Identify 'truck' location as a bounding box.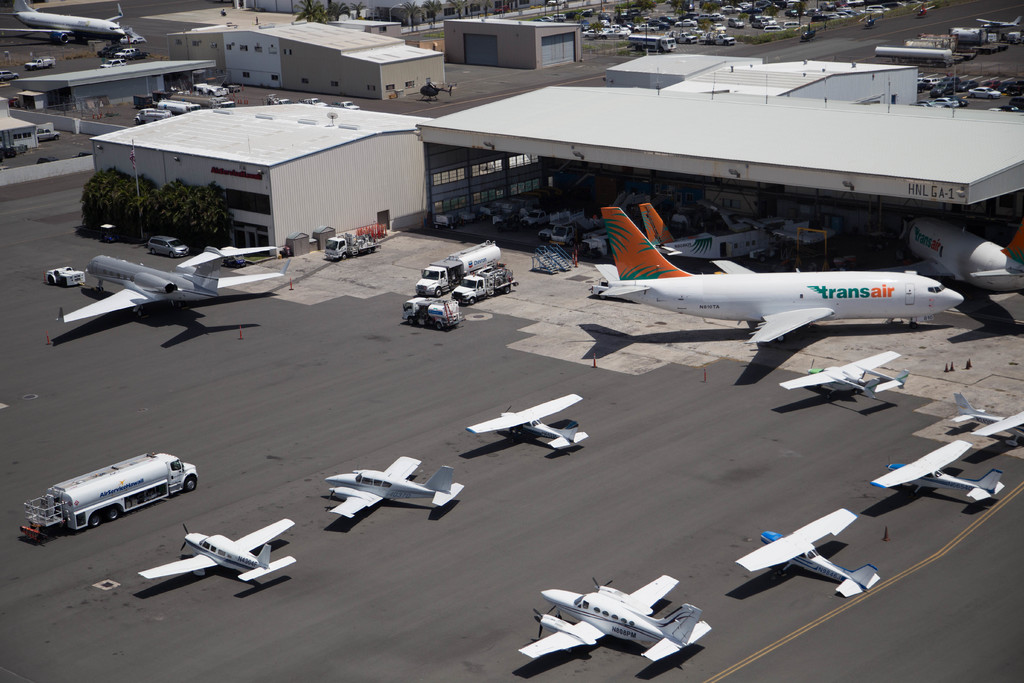
pyautogui.locateOnScreen(447, 266, 519, 304).
